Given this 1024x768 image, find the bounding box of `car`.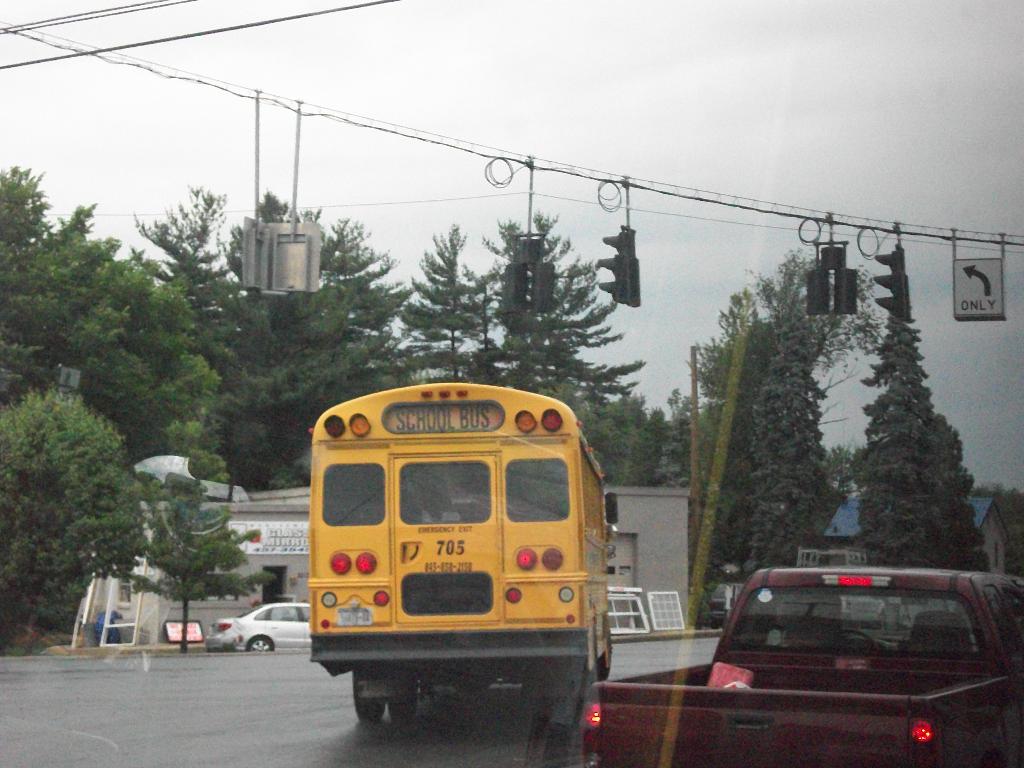
840,593,885,630.
